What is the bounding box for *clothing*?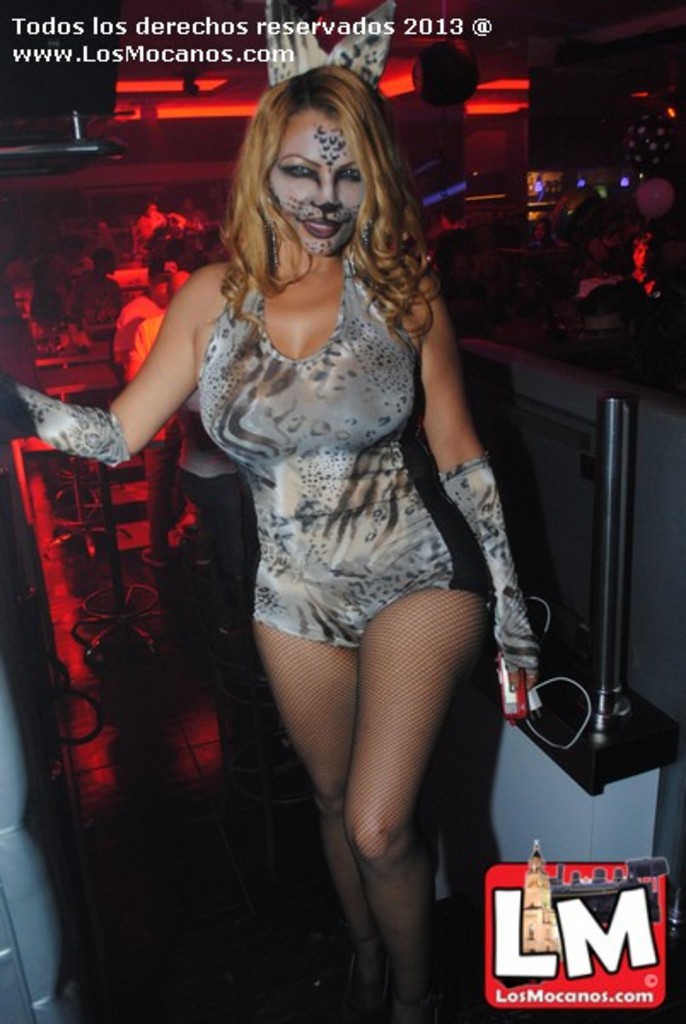
region(114, 287, 160, 394).
